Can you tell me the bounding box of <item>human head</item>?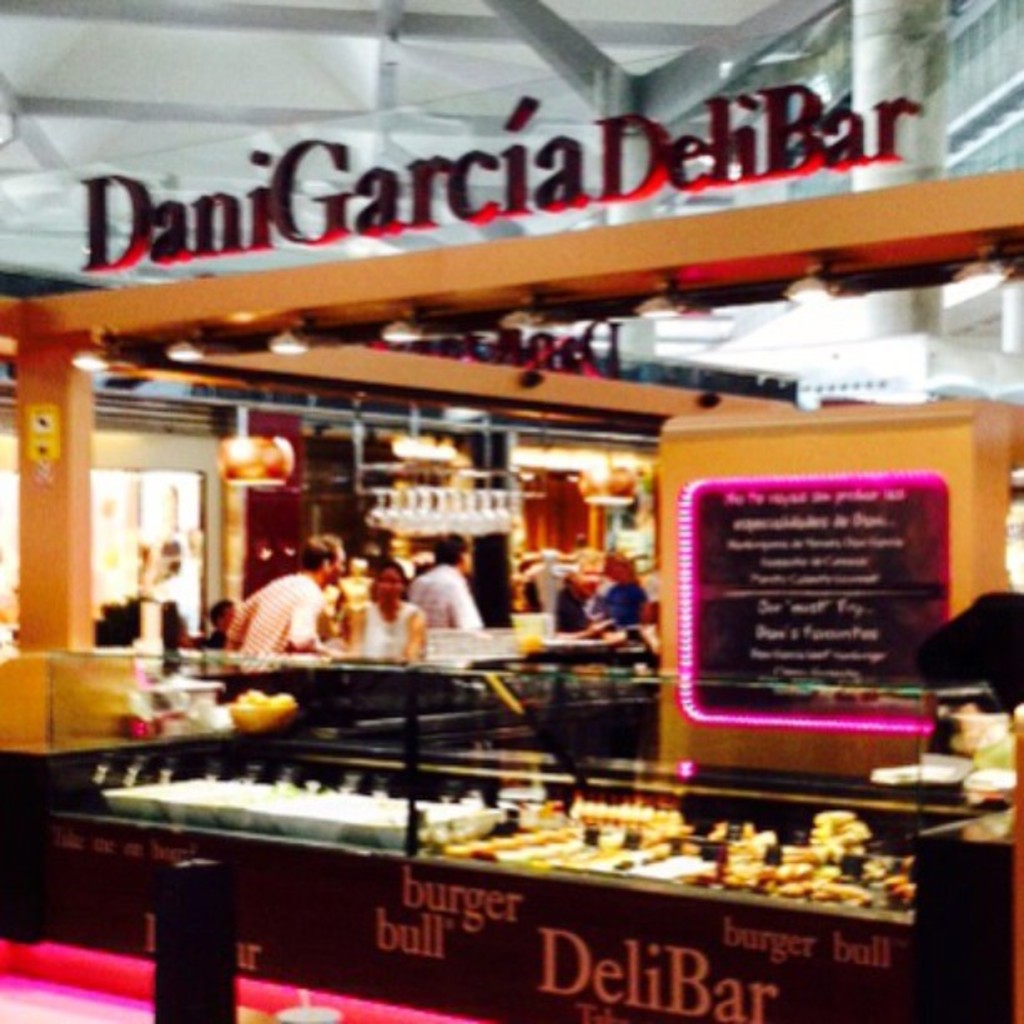
l=206, t=596, r=253, b=634.
